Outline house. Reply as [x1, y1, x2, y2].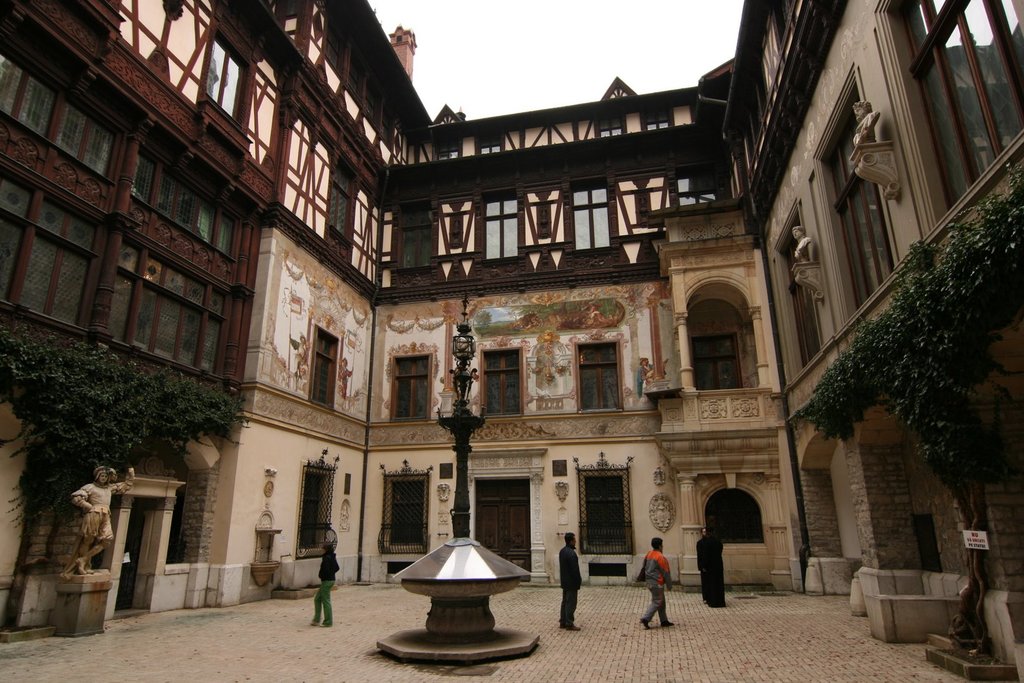
[0, 0, 304, 651].
